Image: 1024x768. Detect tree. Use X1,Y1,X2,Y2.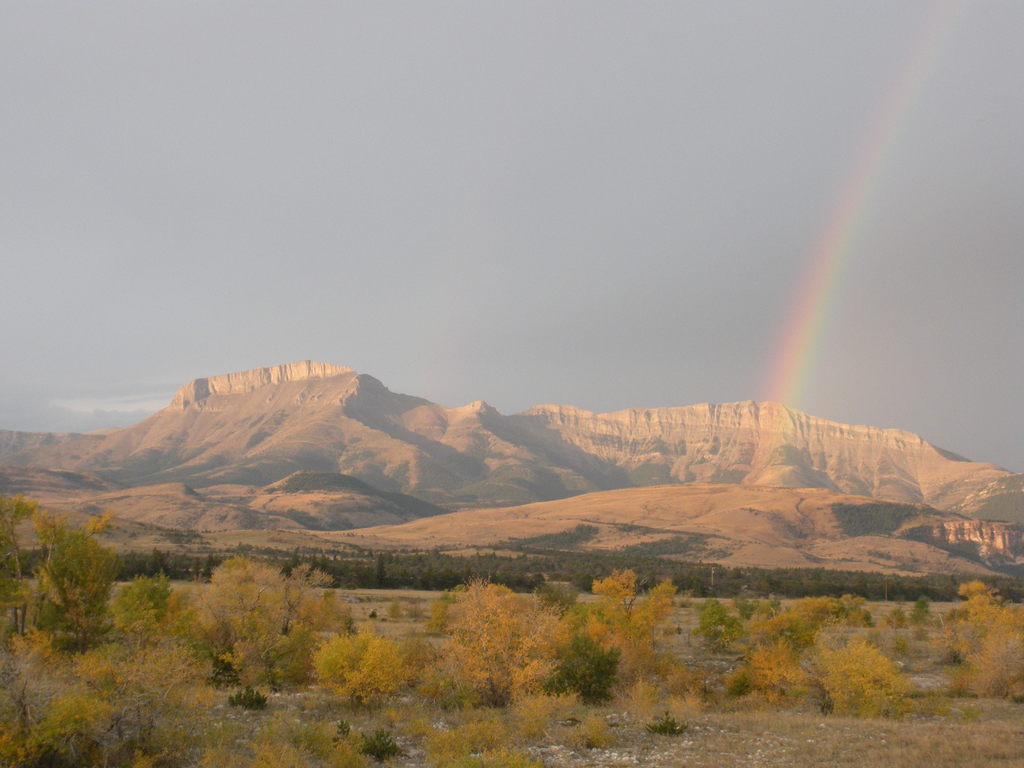
939,593,1022,708.
